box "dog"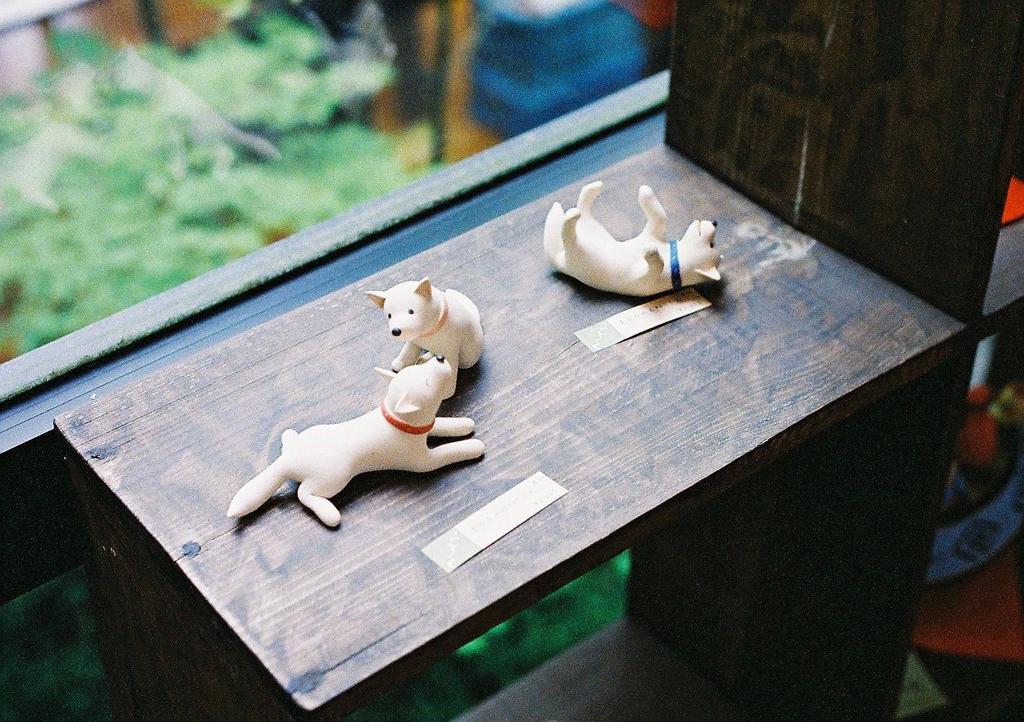
BBox(228, 355, 485, 530)
